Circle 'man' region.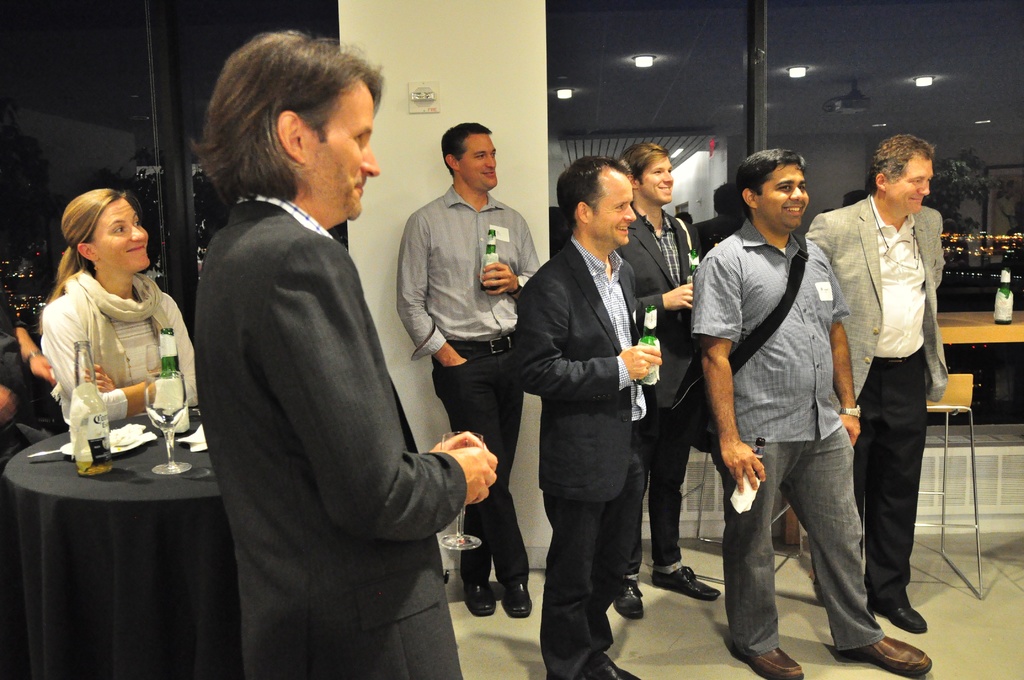
Region: x1=797 y1=129 x2=951 y2=629.
